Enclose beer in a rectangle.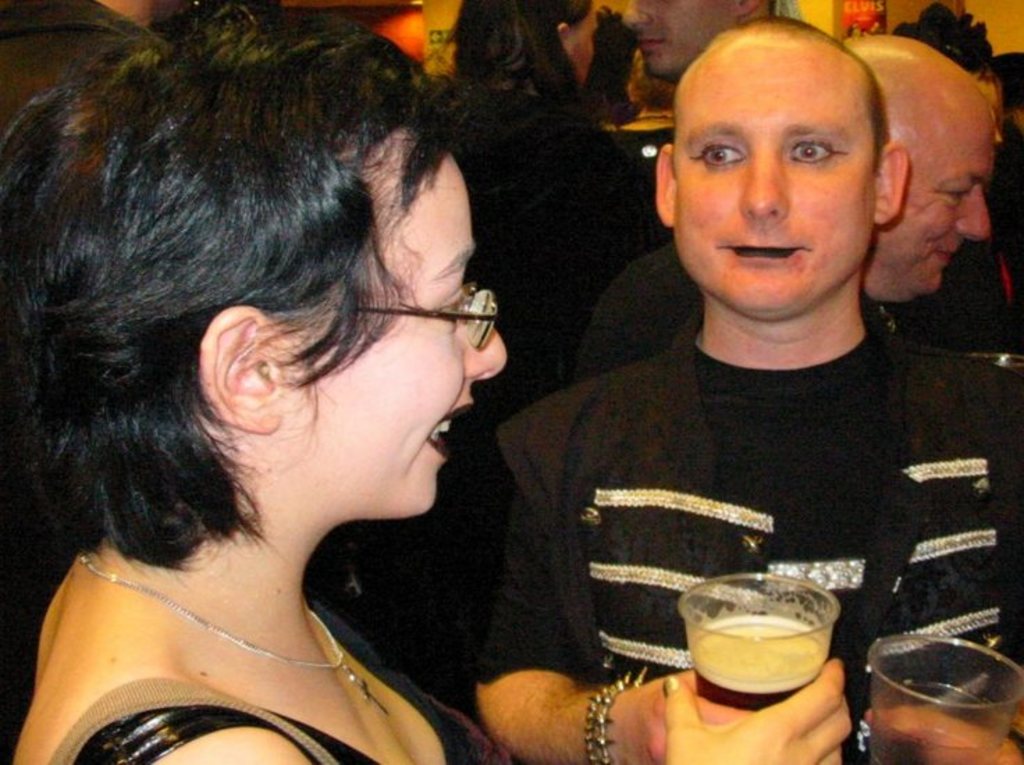
box(864, 626, 1023, 764).
